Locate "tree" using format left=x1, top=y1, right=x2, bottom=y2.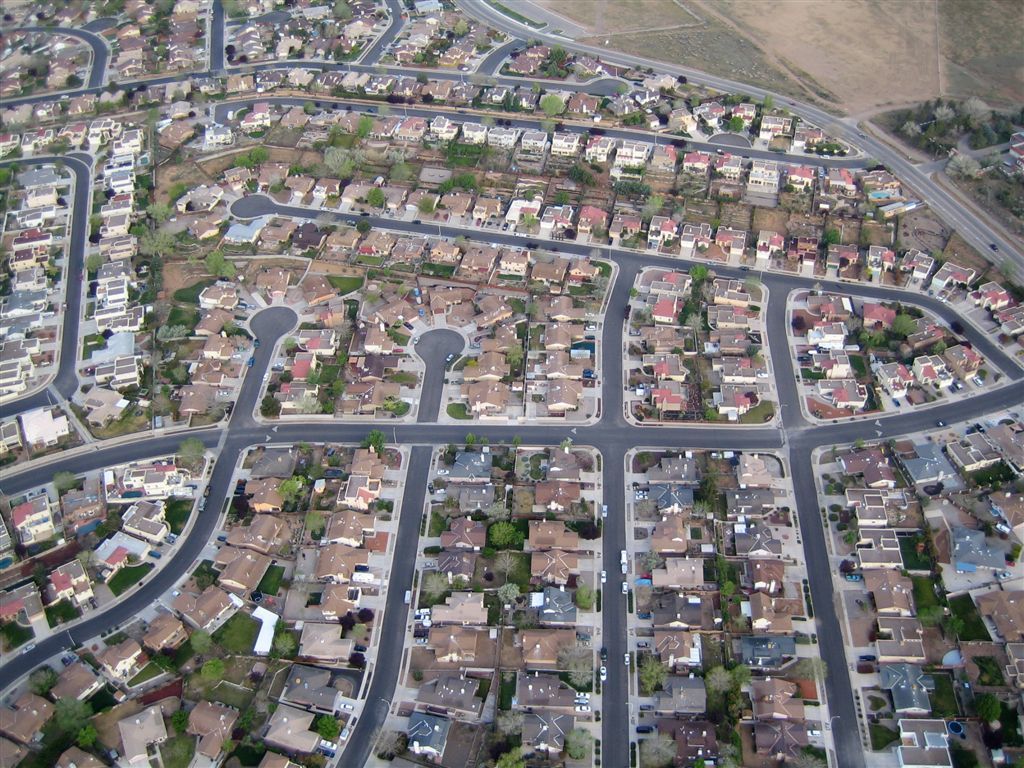
left=892, top=313, right=918, bottom=340.
